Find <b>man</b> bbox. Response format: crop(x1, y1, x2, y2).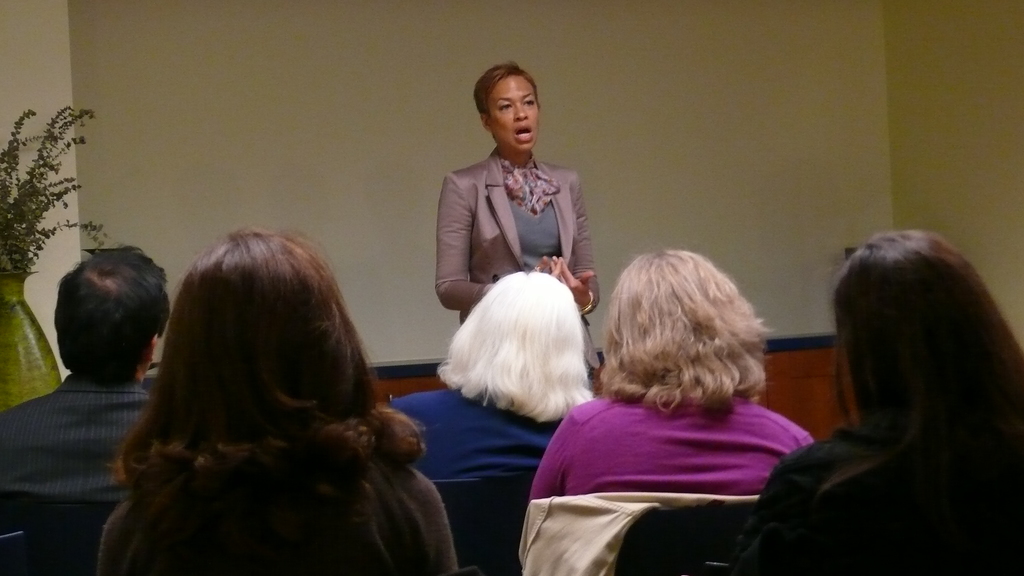
crop(0, 248, 173, 575).
